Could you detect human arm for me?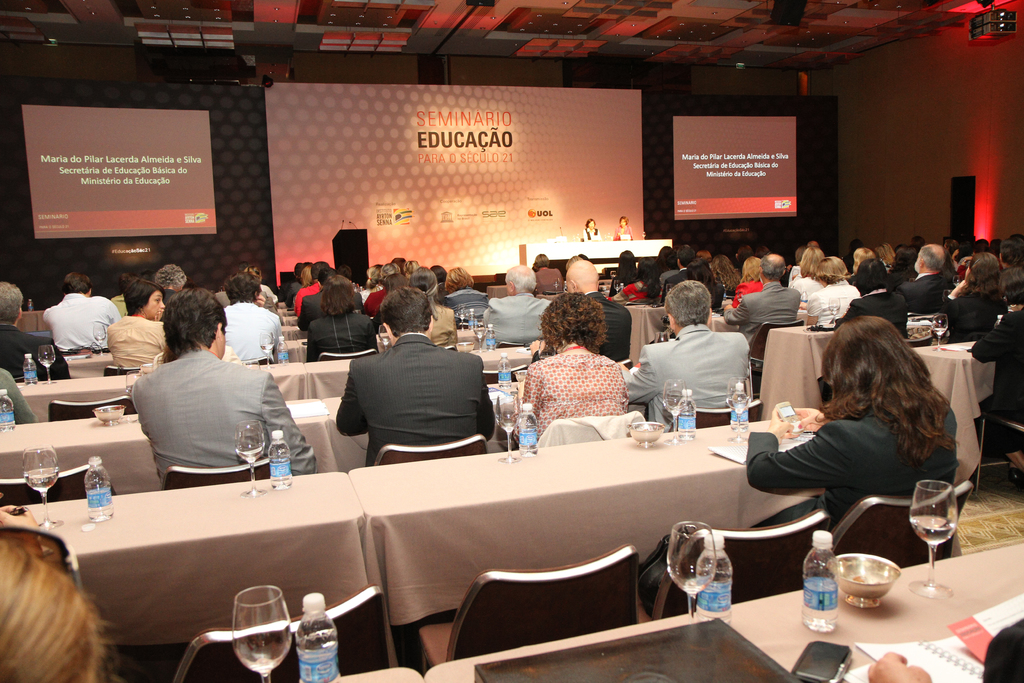
Detection result: crop(870, 645, 929, 682).
